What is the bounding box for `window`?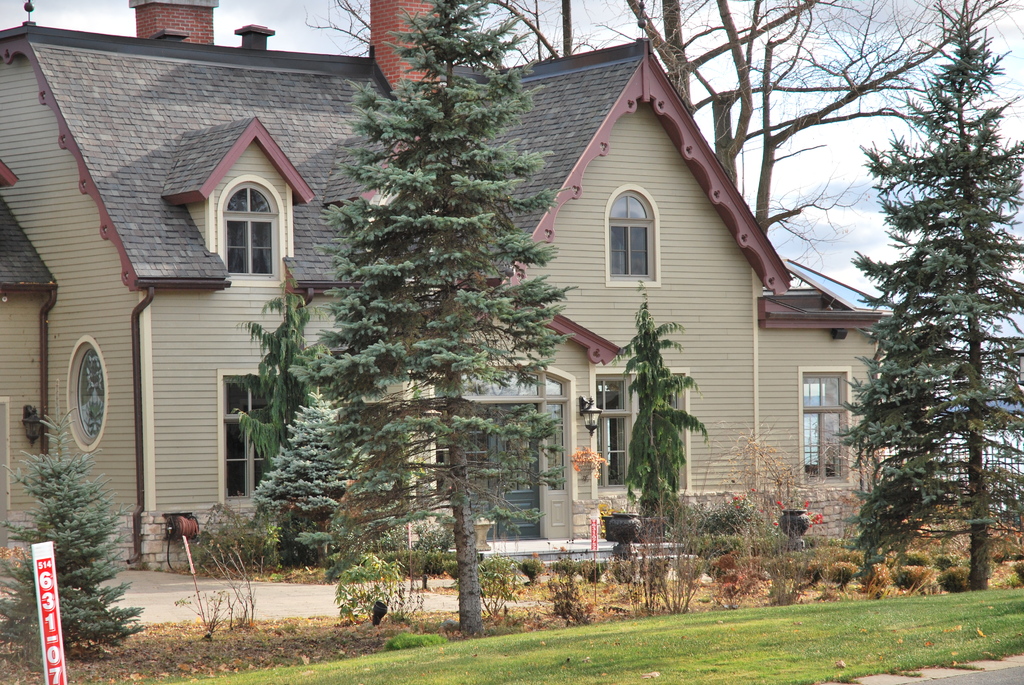
[222,175,278,285].
